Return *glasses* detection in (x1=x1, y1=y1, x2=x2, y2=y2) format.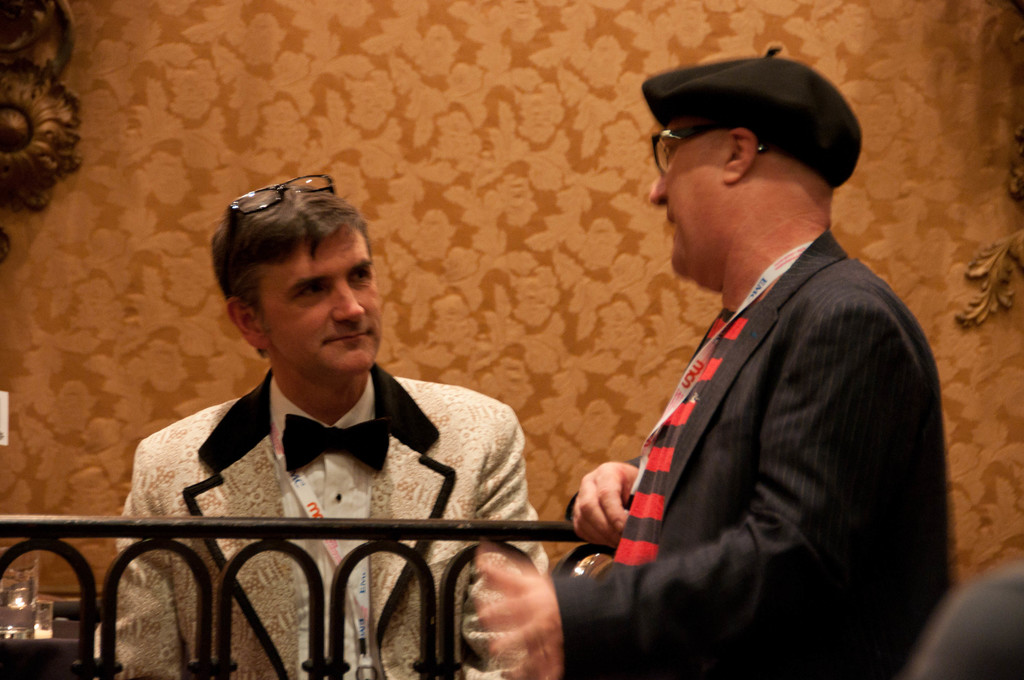
(x1=224, y1=172, x2=337, y2=224).
